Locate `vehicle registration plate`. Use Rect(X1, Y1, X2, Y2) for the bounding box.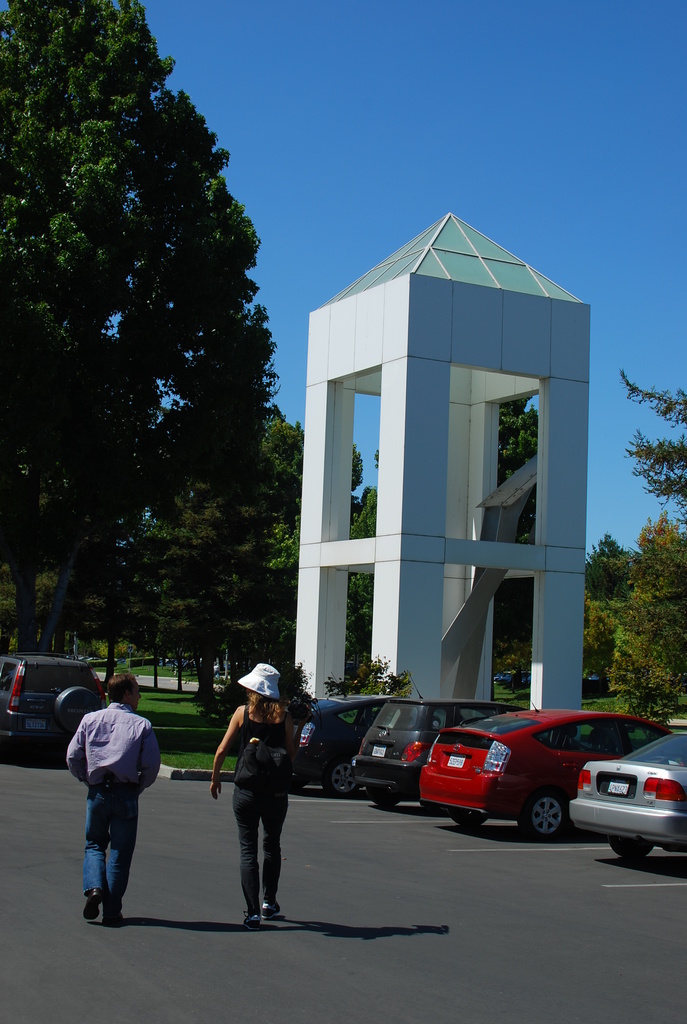
Rect(446, 754, 464, 766).
